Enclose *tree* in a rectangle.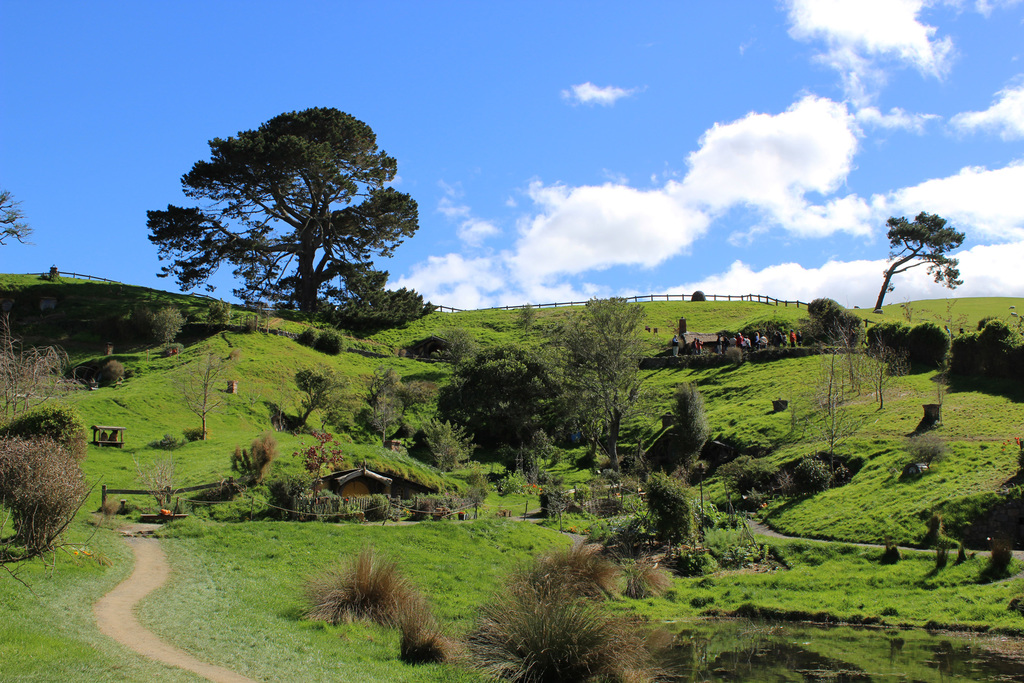
742, 317, 790, 342.
